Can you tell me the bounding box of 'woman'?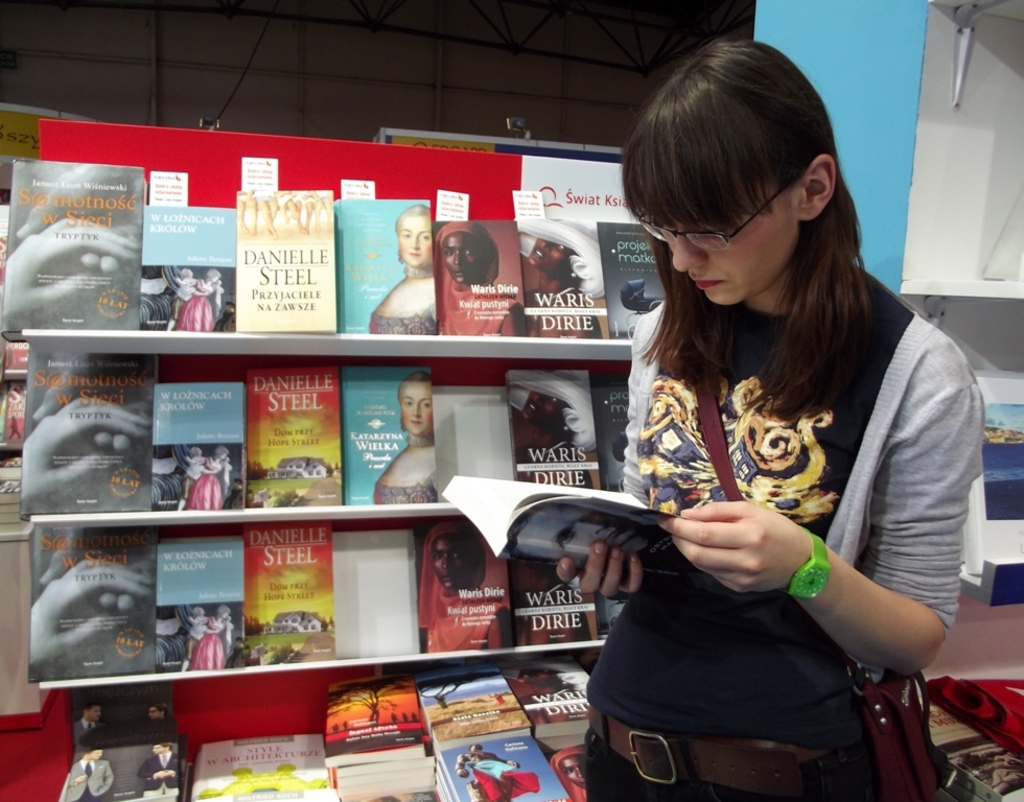
bbox=[173, 267, 222, 333].
